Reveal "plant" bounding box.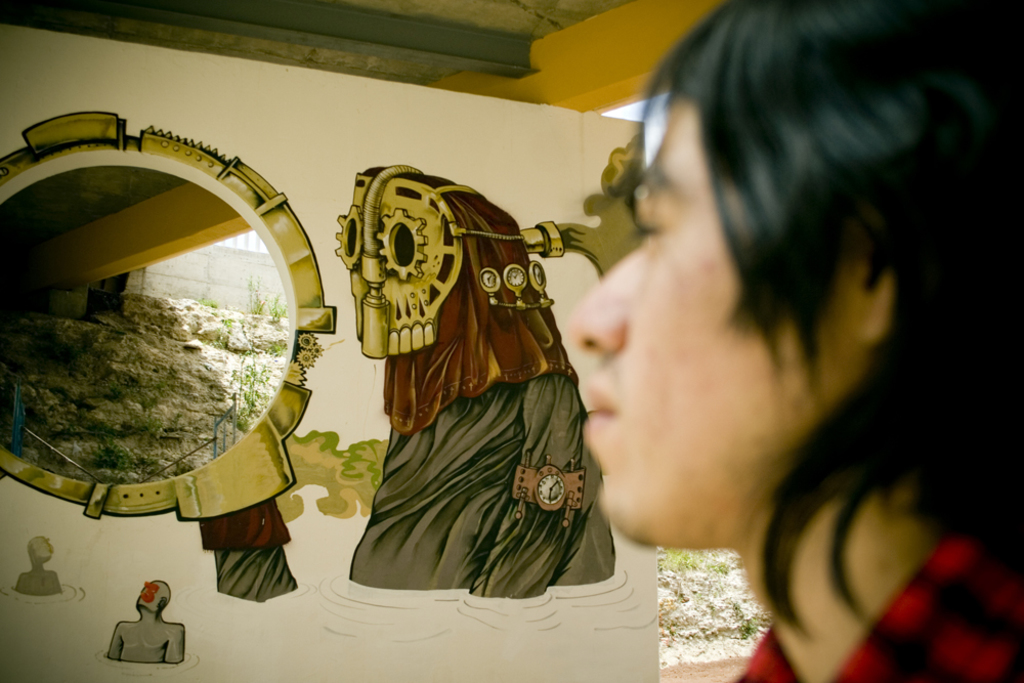
Revealed: bbox(123, 413, 161, 438).
